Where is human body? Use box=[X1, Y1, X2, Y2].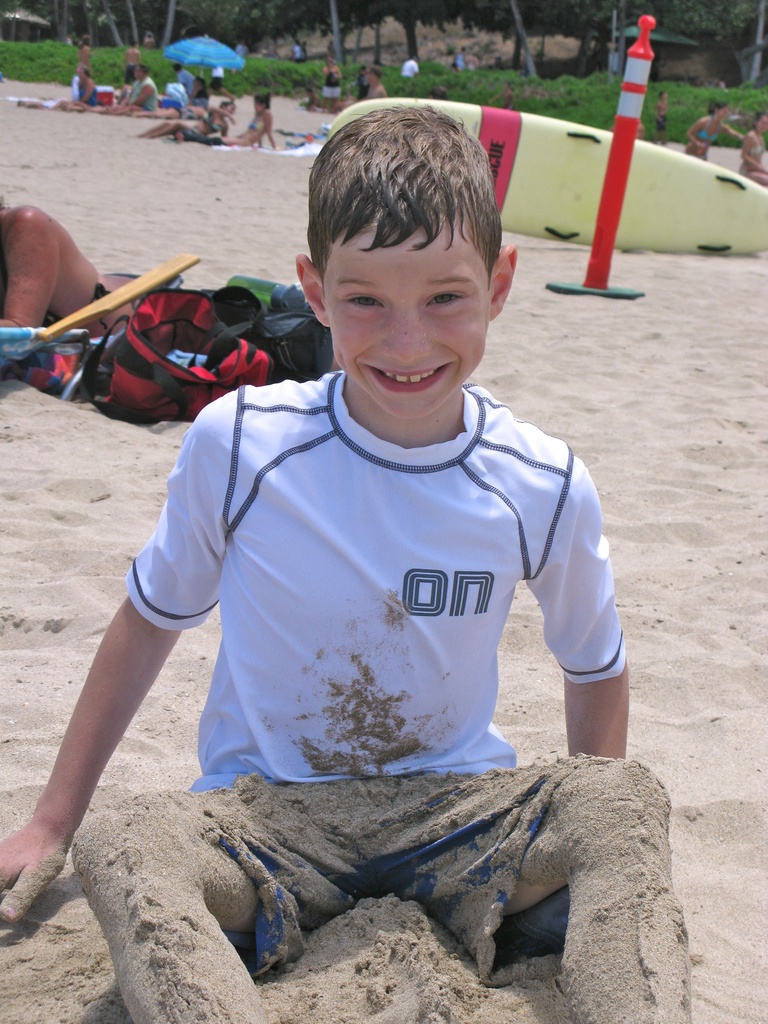
box=[0, 102, 694, 1023].
